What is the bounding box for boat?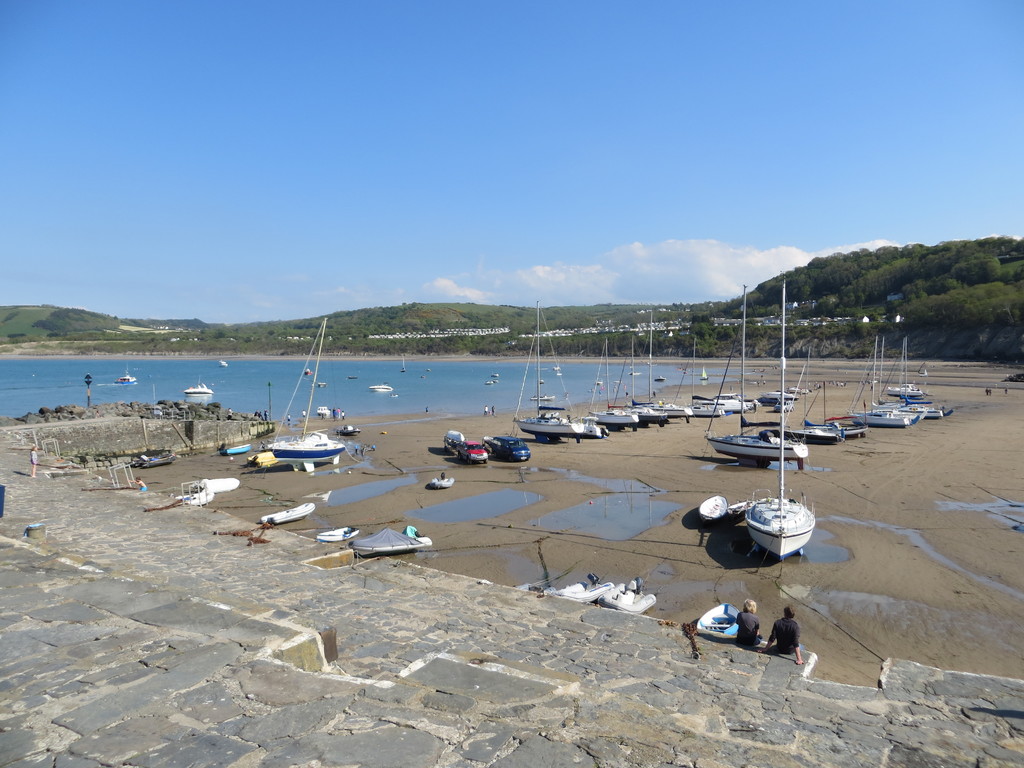
bbox(591, 337, 645, 430).
